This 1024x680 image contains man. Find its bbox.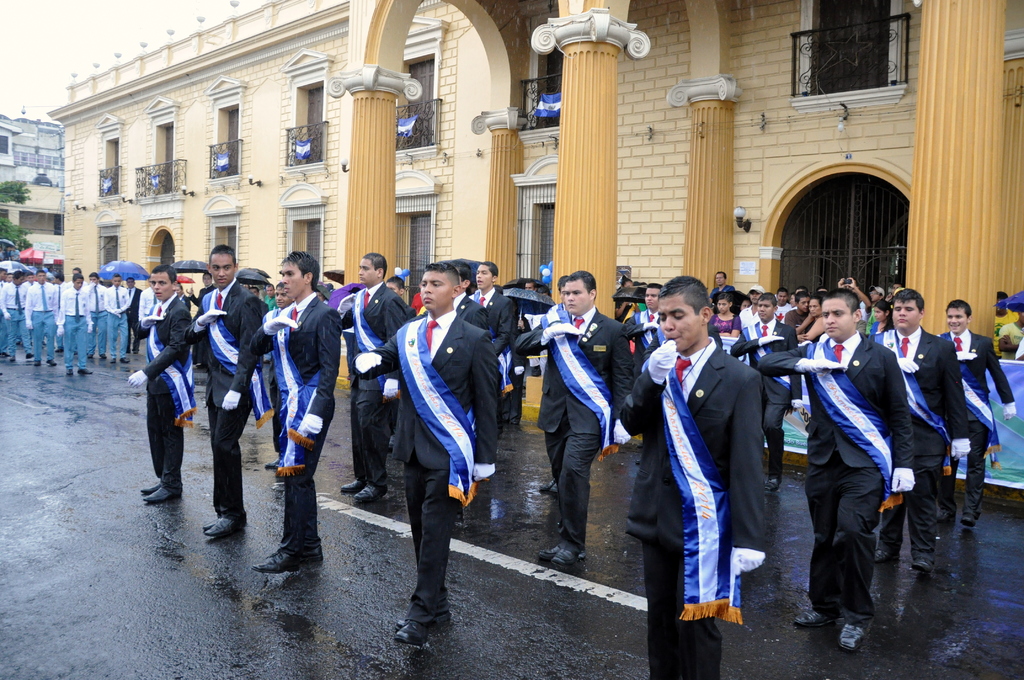
bbox(143, 264, 193, 498).
